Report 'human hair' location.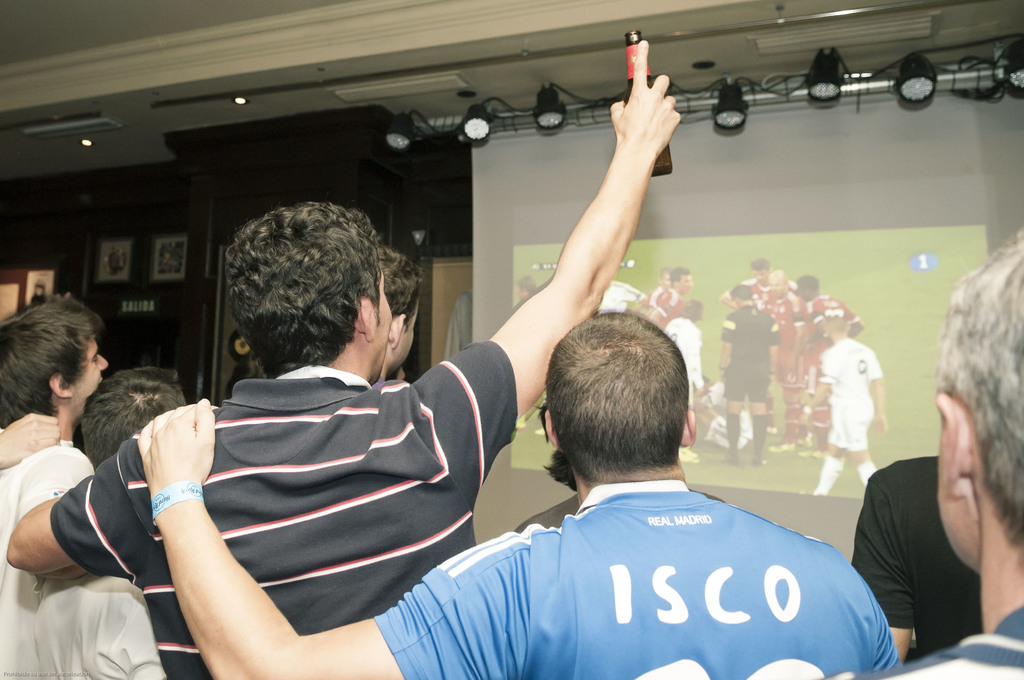
Report: bbox=[84, 366, 190, 474].
